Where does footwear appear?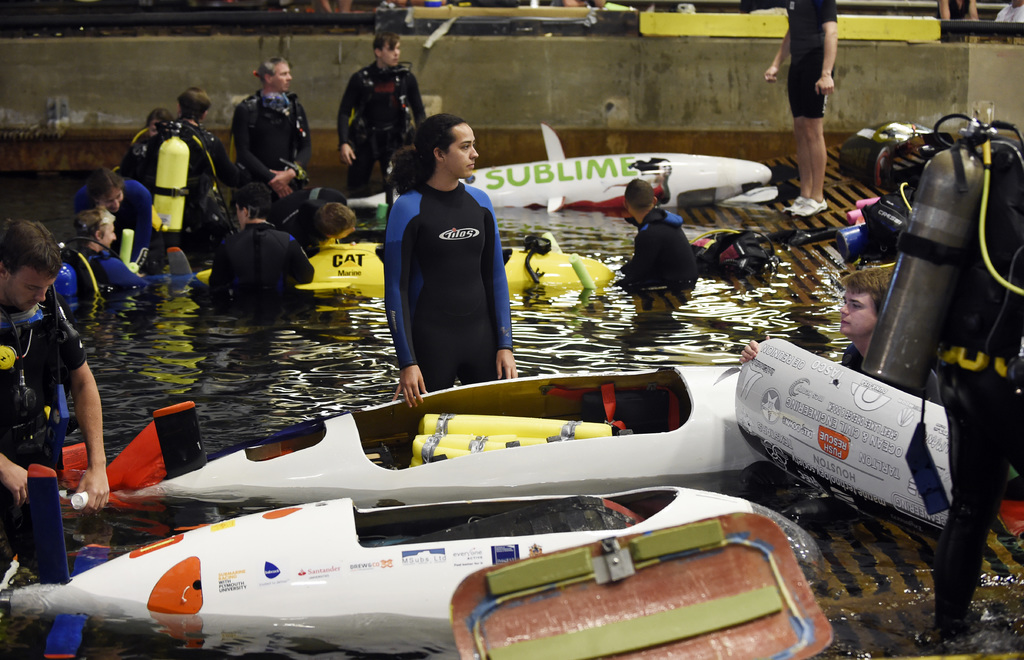
Appears at (785, 190, 807, 211).
